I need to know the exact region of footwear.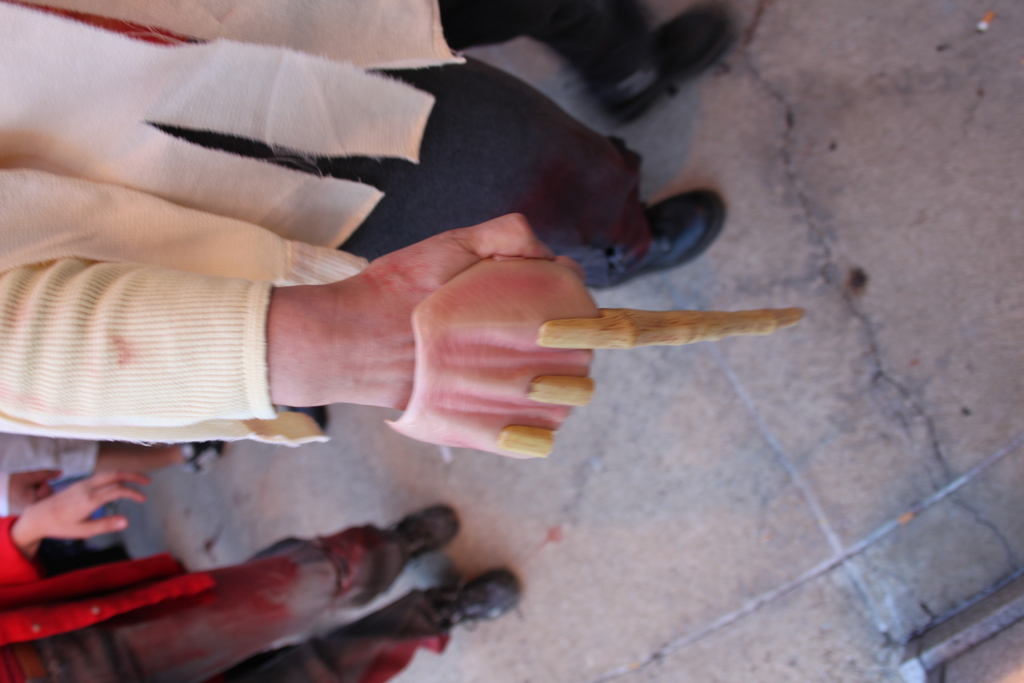
Region: (left=595, top=3, right=726, bottom=122).
